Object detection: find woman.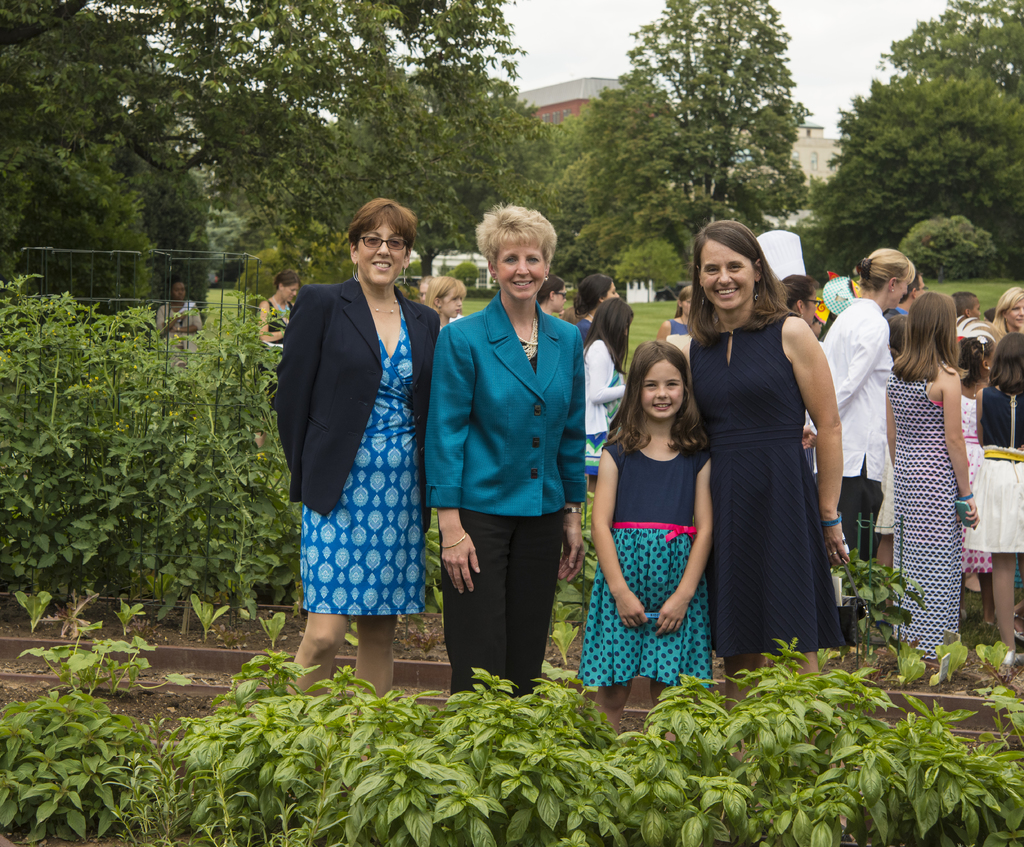
(left=881, top=287, right=984, bottom=672).
